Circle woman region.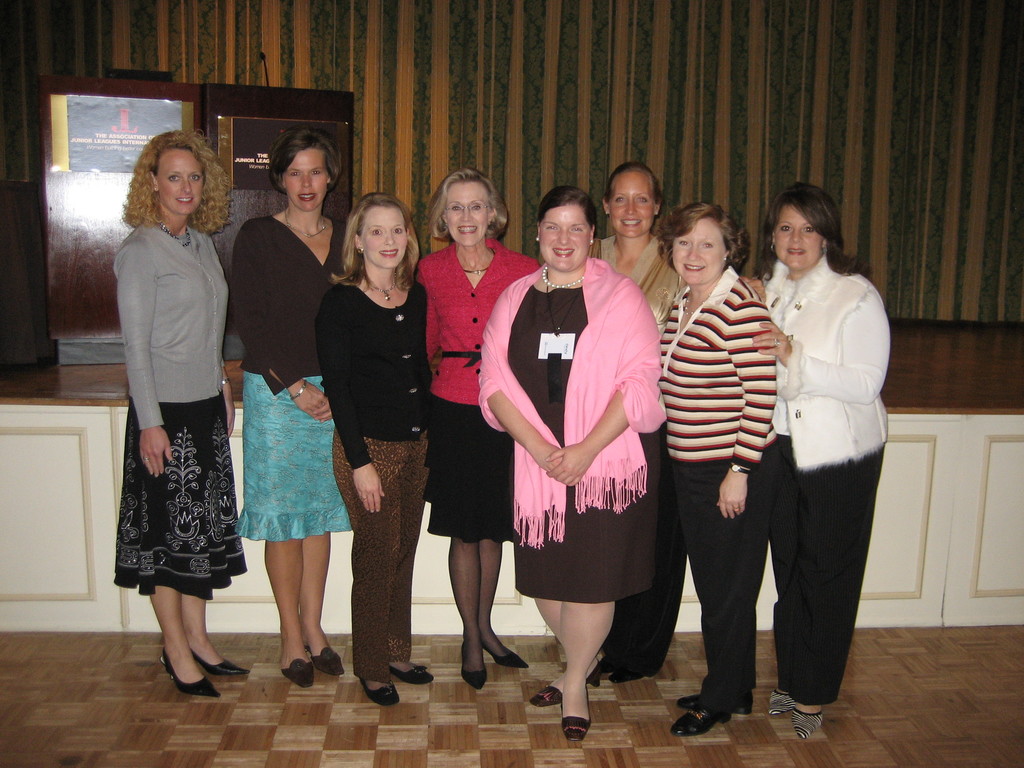
Region: <box>112,127,252,701</box>.
